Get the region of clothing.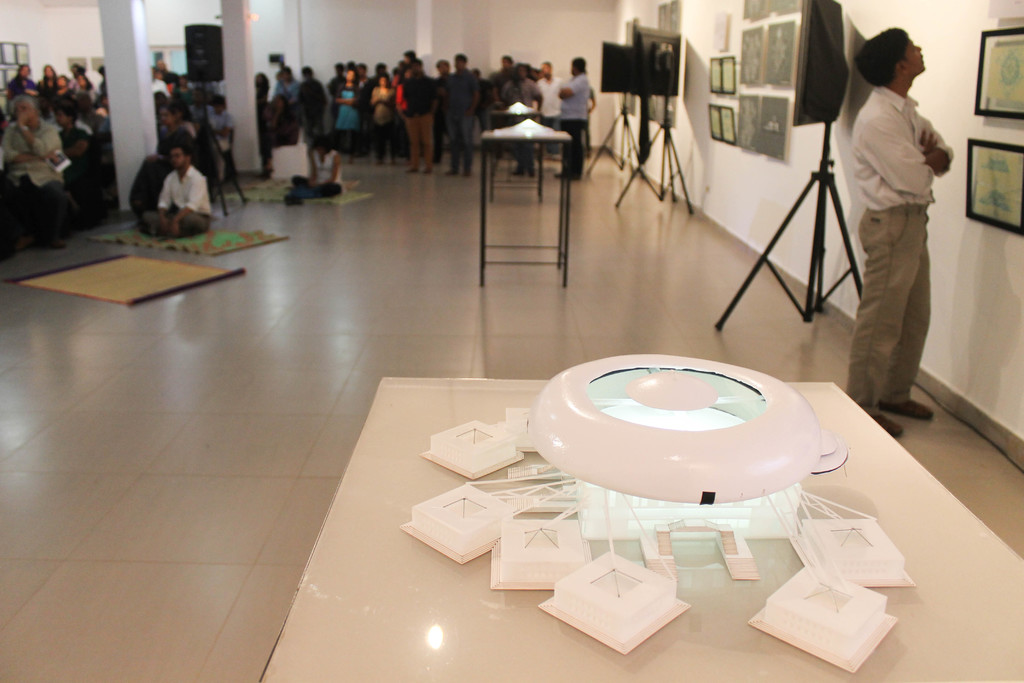
376 83 396 158.
